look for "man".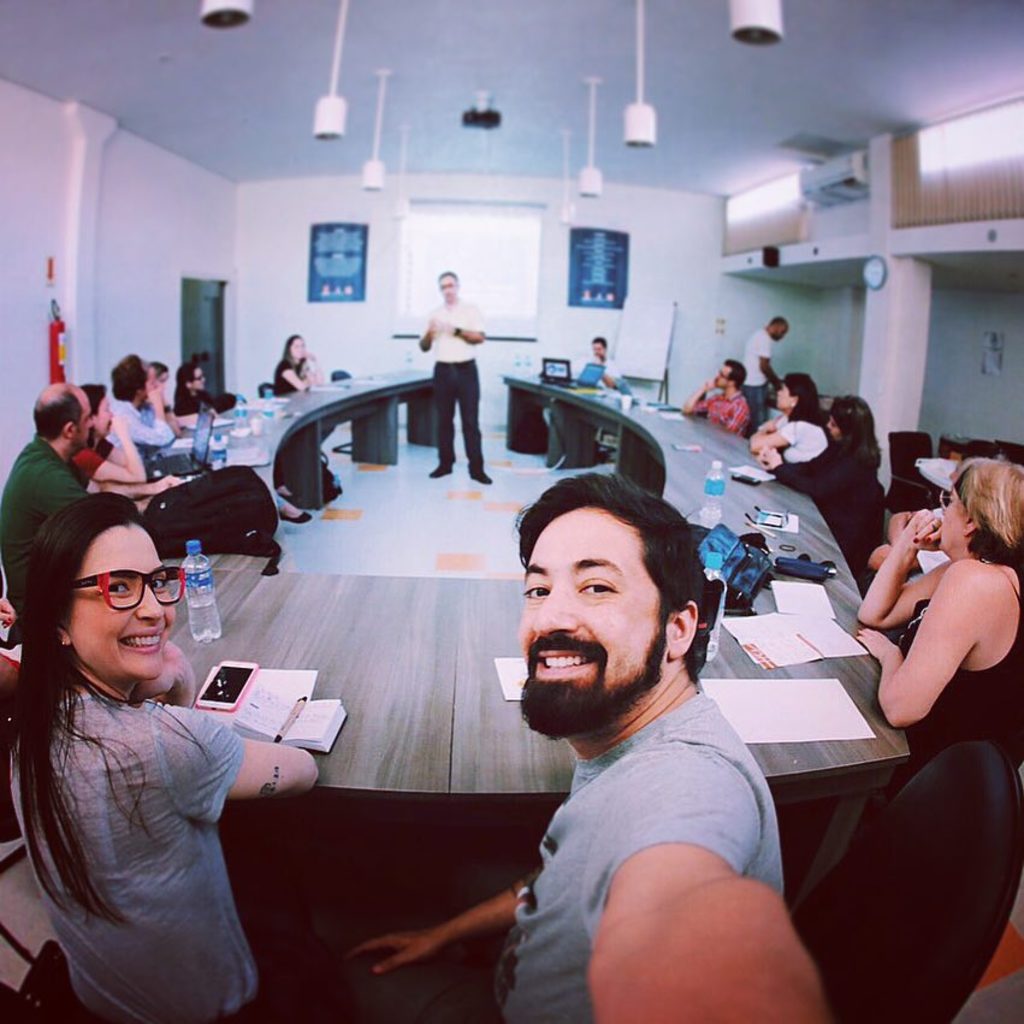
Found: bbox(757, 315, 806, 461).
